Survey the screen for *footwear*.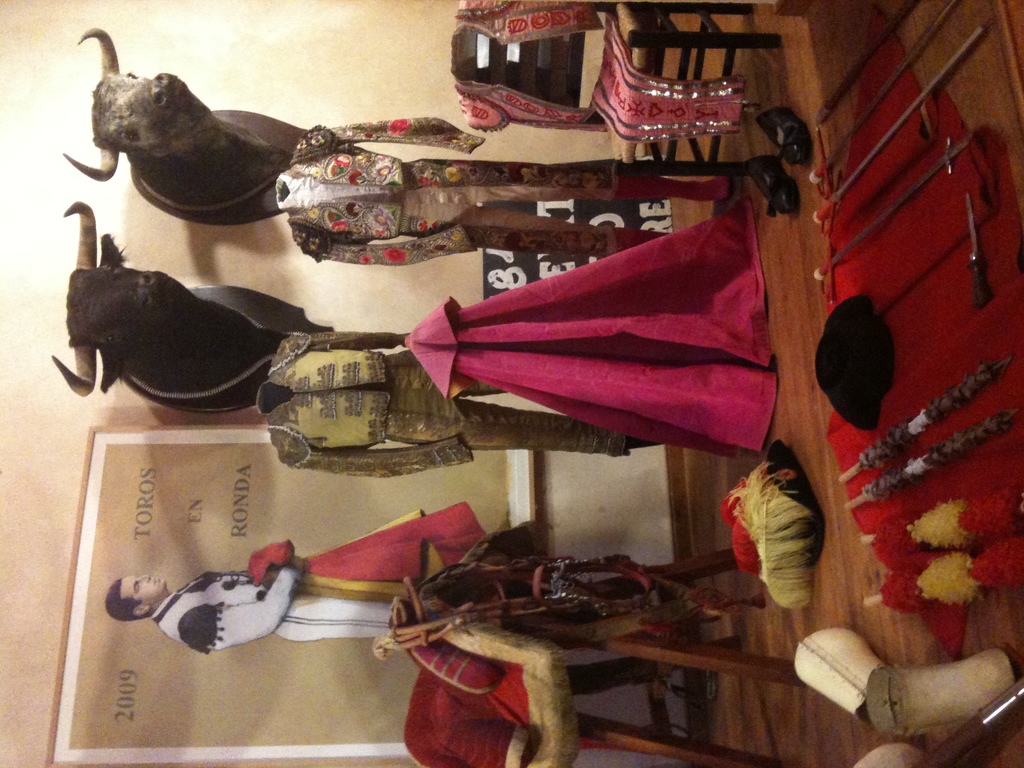
Survey found: (746,151,796,214).
